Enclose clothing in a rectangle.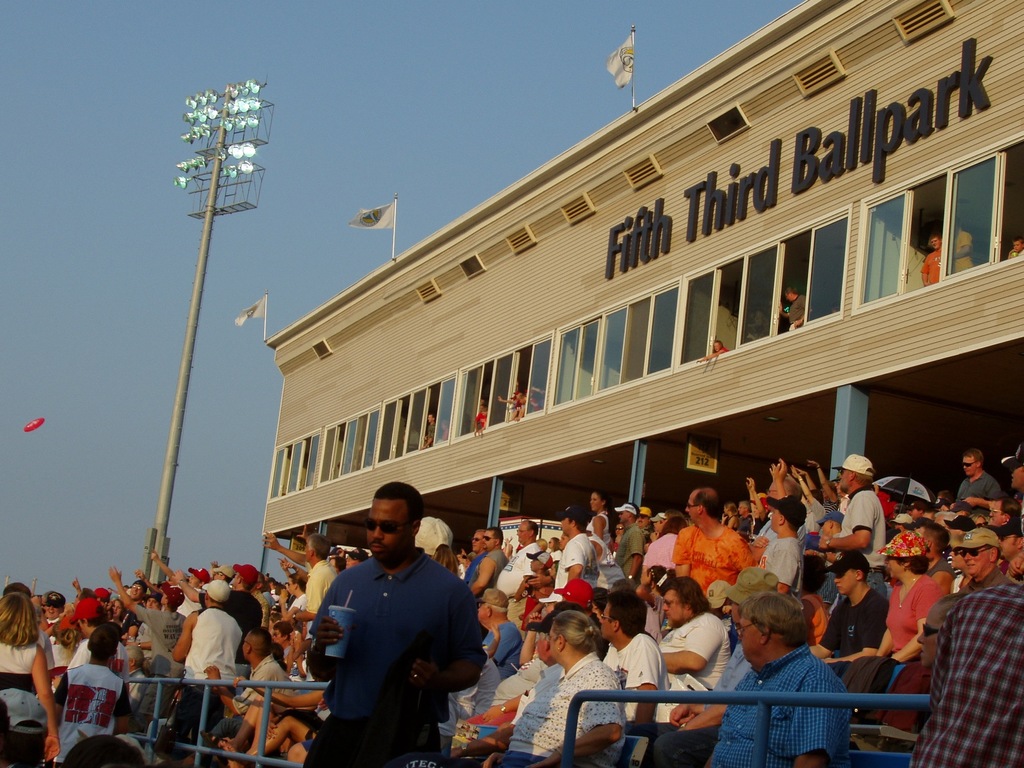
<box>843,488,888,588</box>.
